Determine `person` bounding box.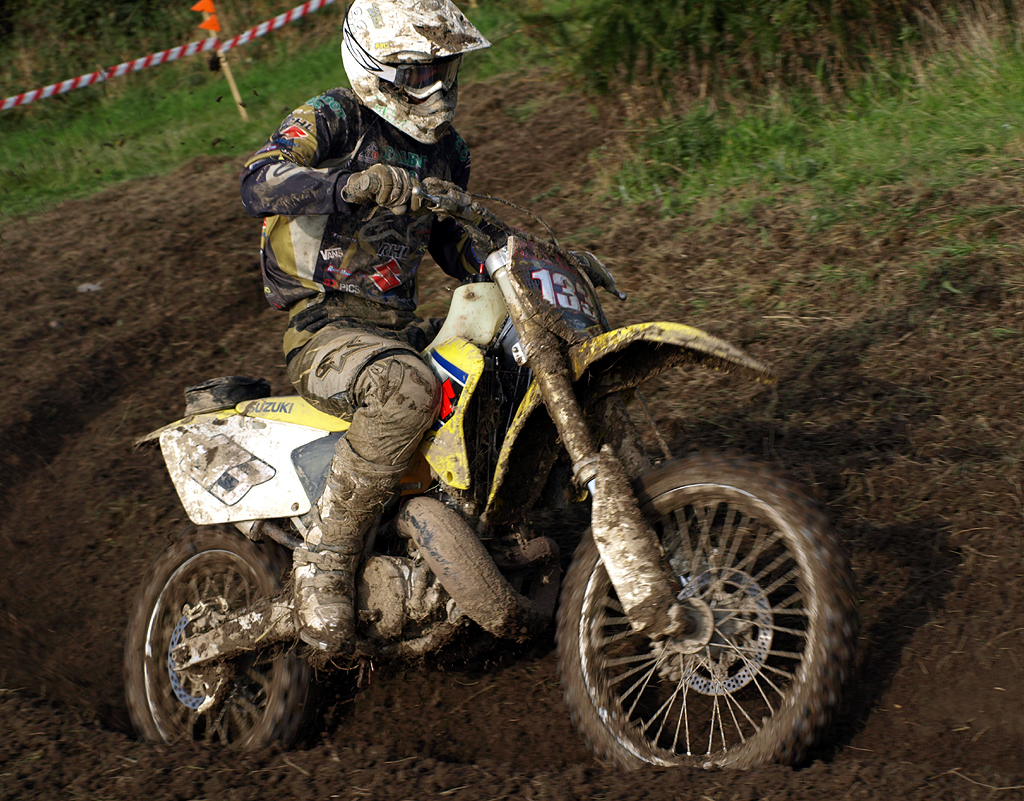
Determined: box=[252, 34, 561, 679].
